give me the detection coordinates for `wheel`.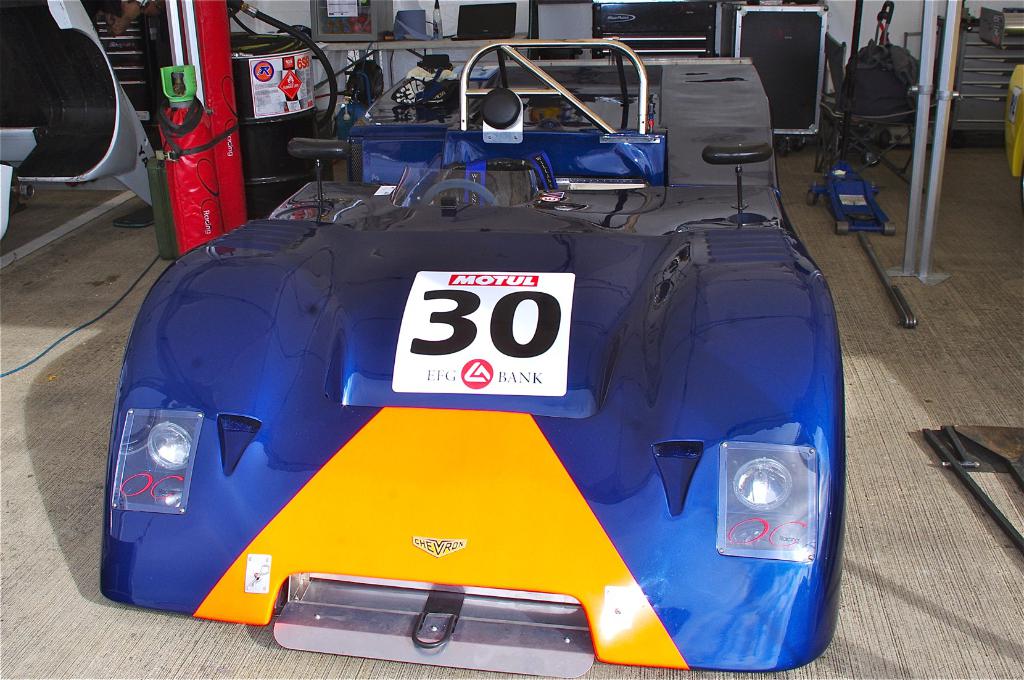
[left=796, top=138, right=804, bottom=152].
